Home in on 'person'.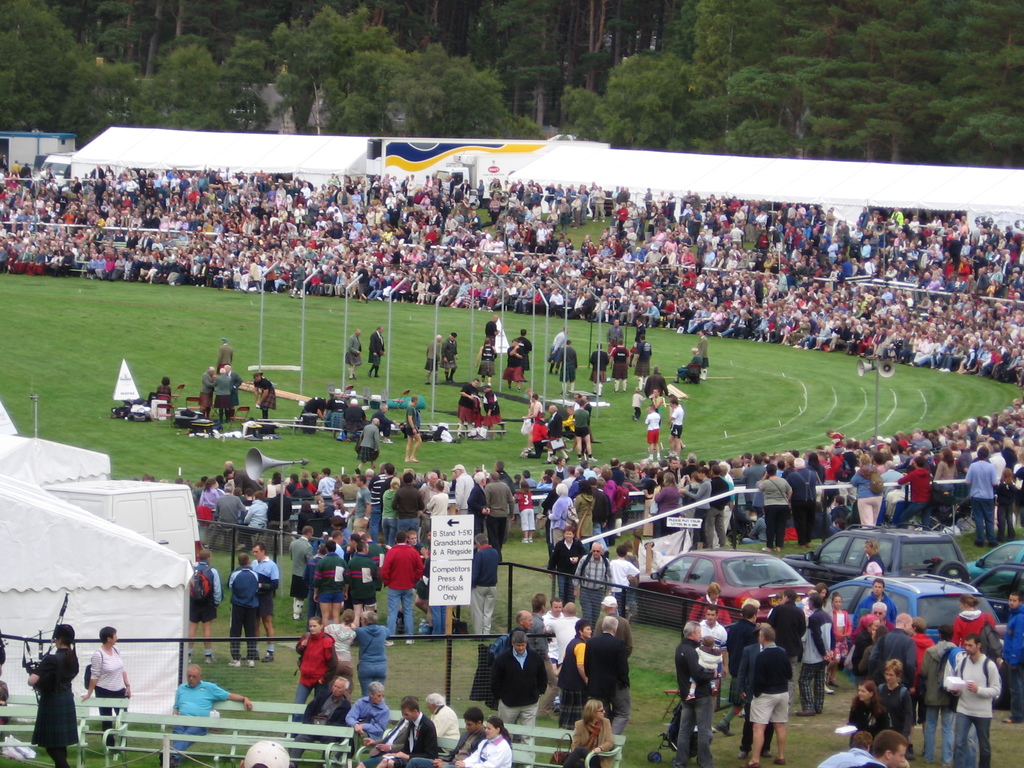
Homed in at crop(526, 593, 556, 714).
